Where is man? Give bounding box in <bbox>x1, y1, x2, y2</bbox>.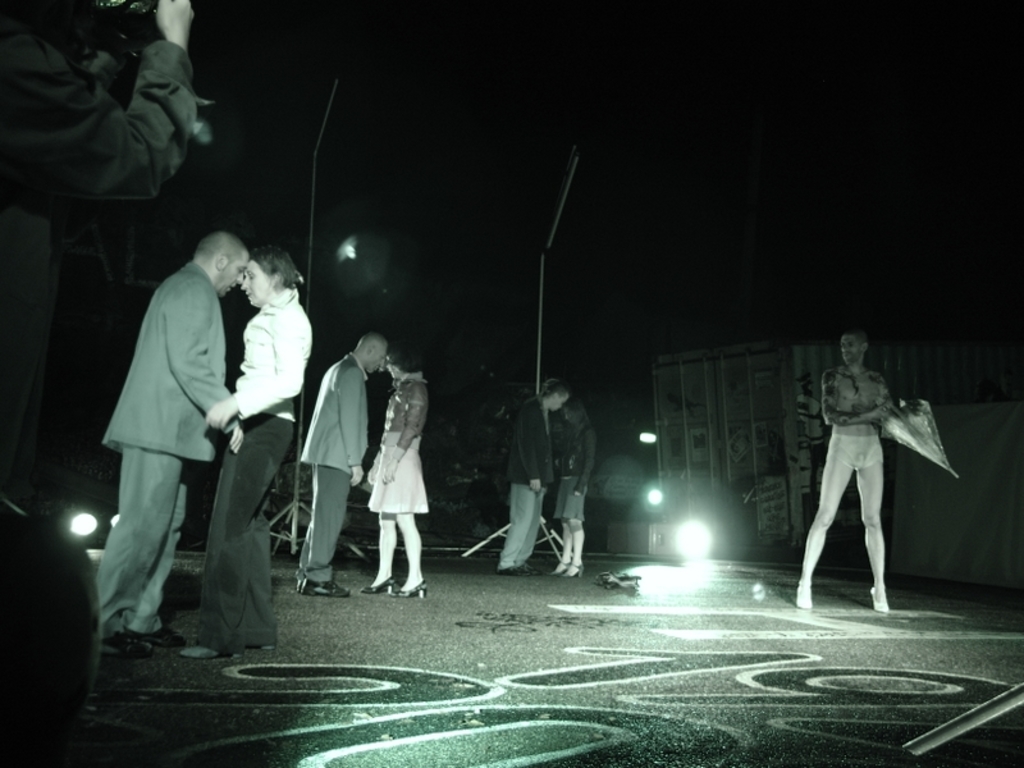
<bbox>81, 234, 241, 660</bbox>.
